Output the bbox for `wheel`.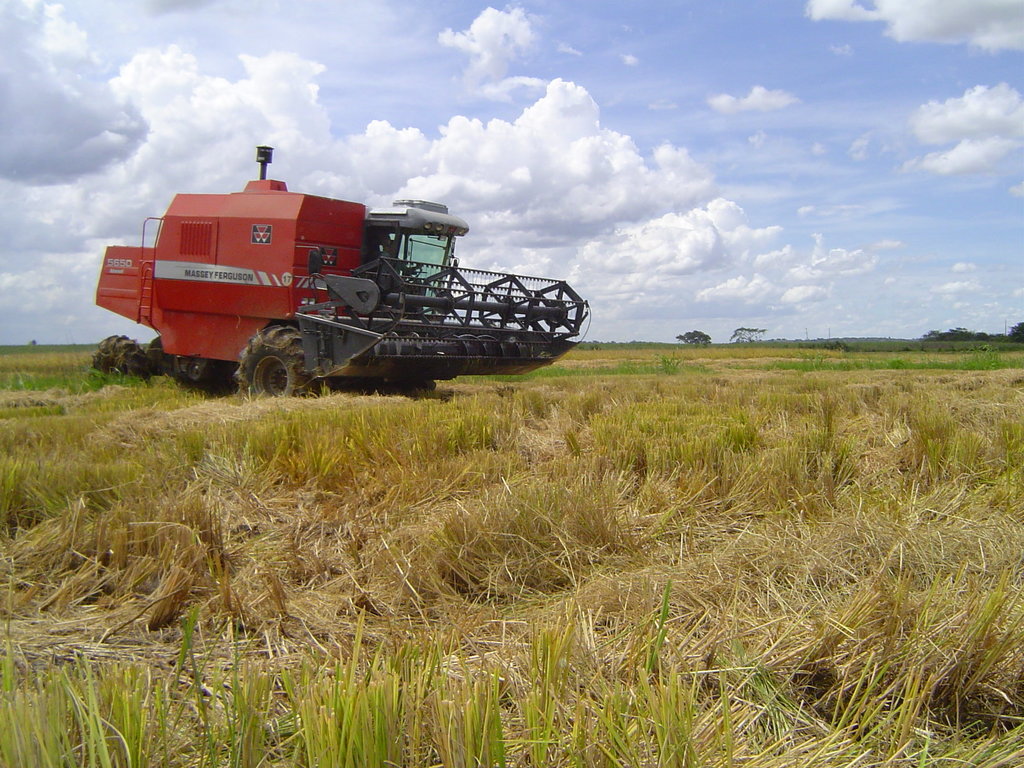
x1=231 y1=317 x2=324 y2=404.
